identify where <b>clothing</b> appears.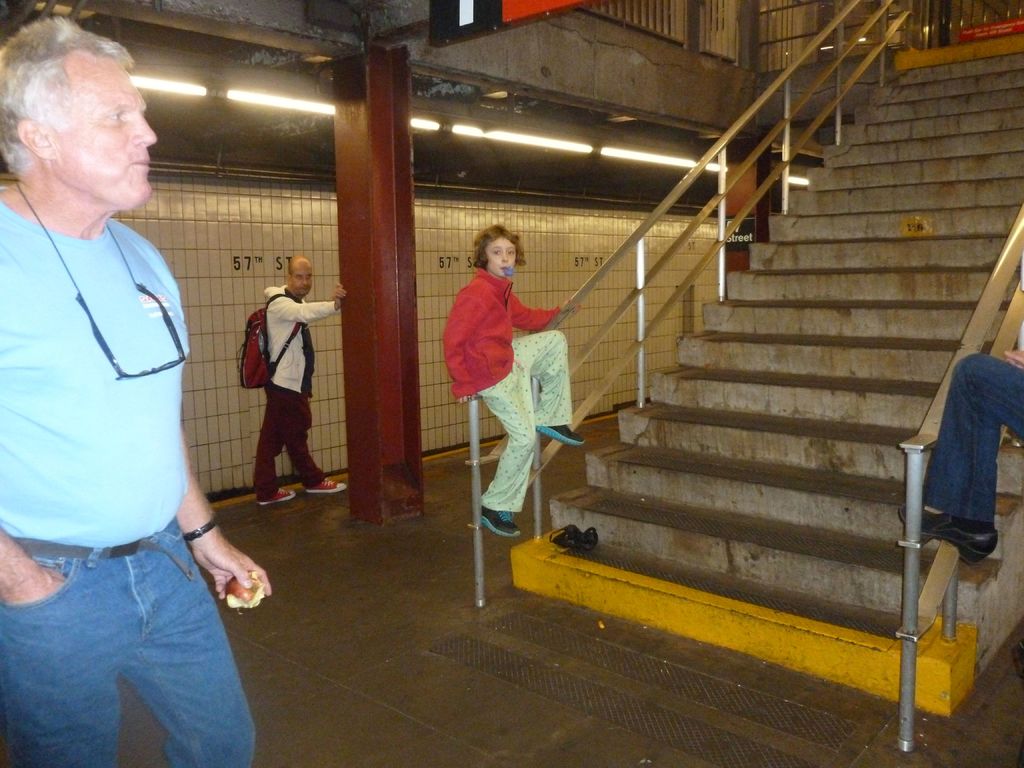
Appears at region(927, 321, 1023, 524).
